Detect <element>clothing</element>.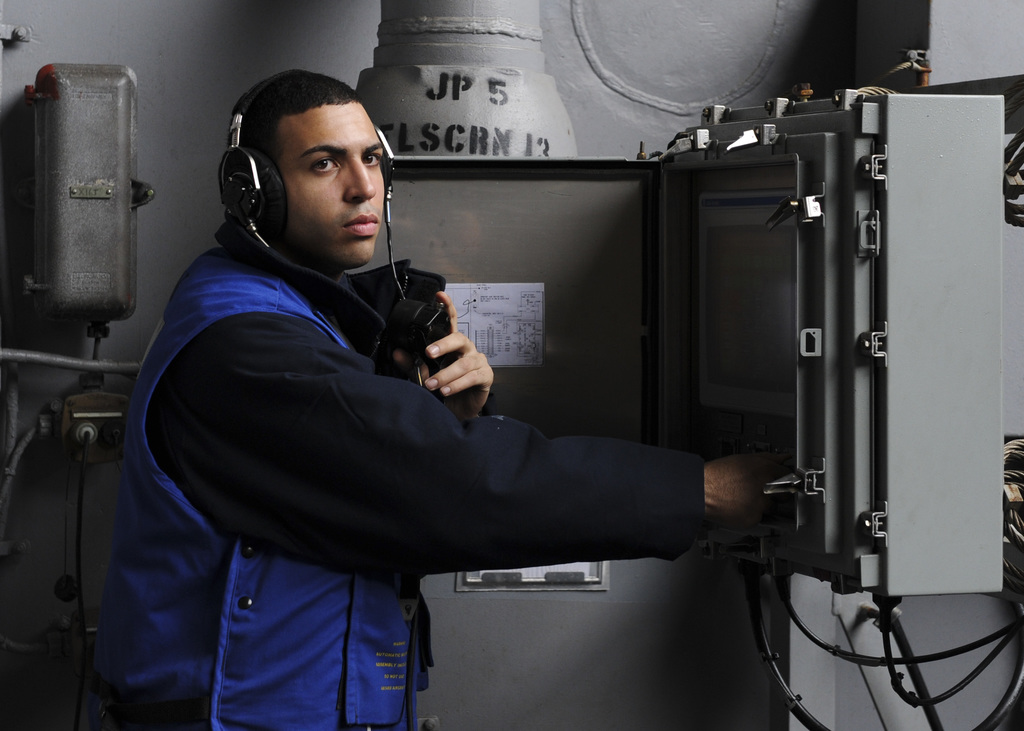
Detected at 90:234:703:730.
